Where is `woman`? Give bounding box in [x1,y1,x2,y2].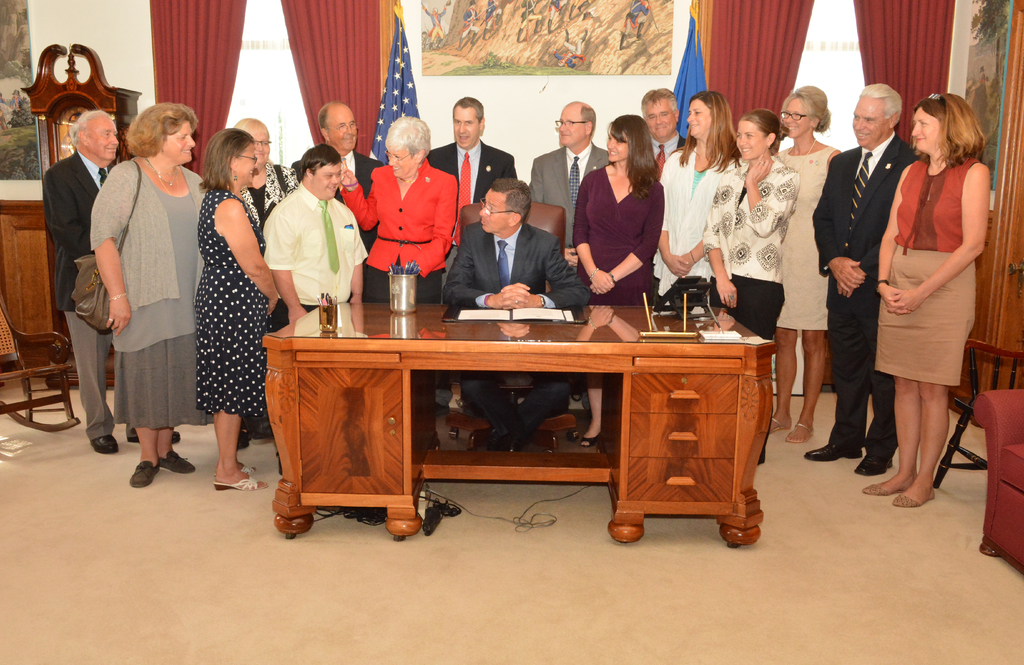
[772,88,845,440].
